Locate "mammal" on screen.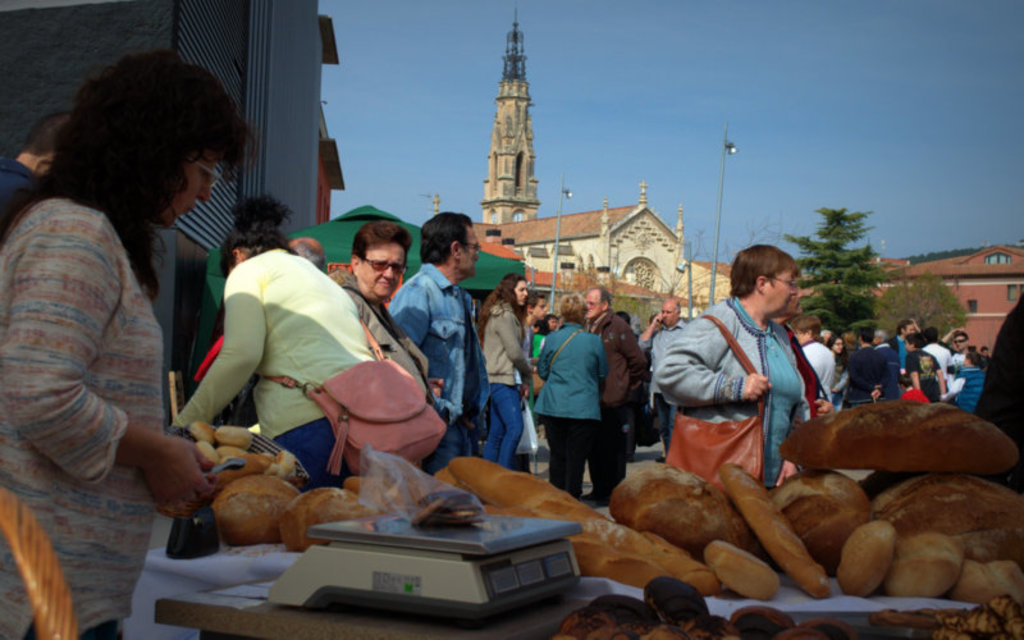
On screen at 648/253/855/516.
